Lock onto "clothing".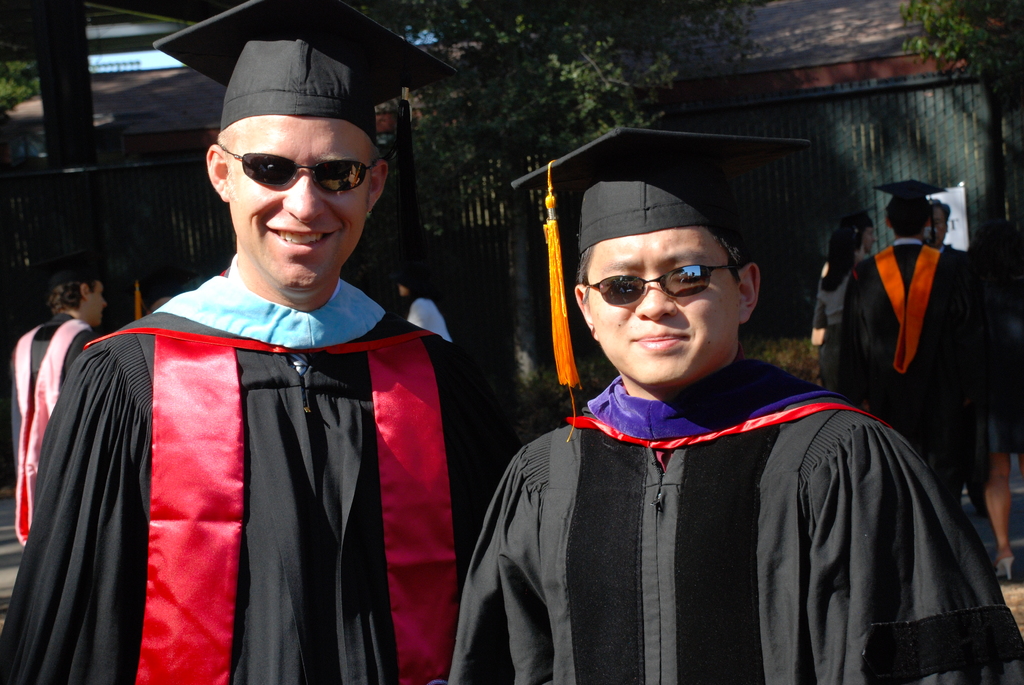
Locked: detection(818, 240, 1011, 496).
